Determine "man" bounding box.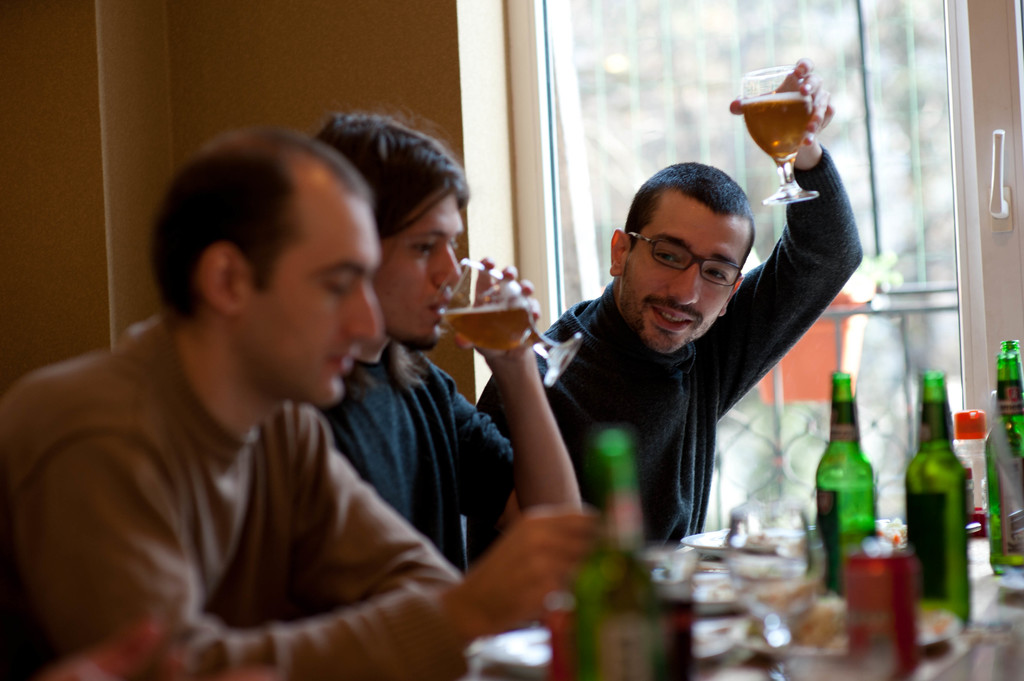
Determined: crop(301, 98, 582, 586).
